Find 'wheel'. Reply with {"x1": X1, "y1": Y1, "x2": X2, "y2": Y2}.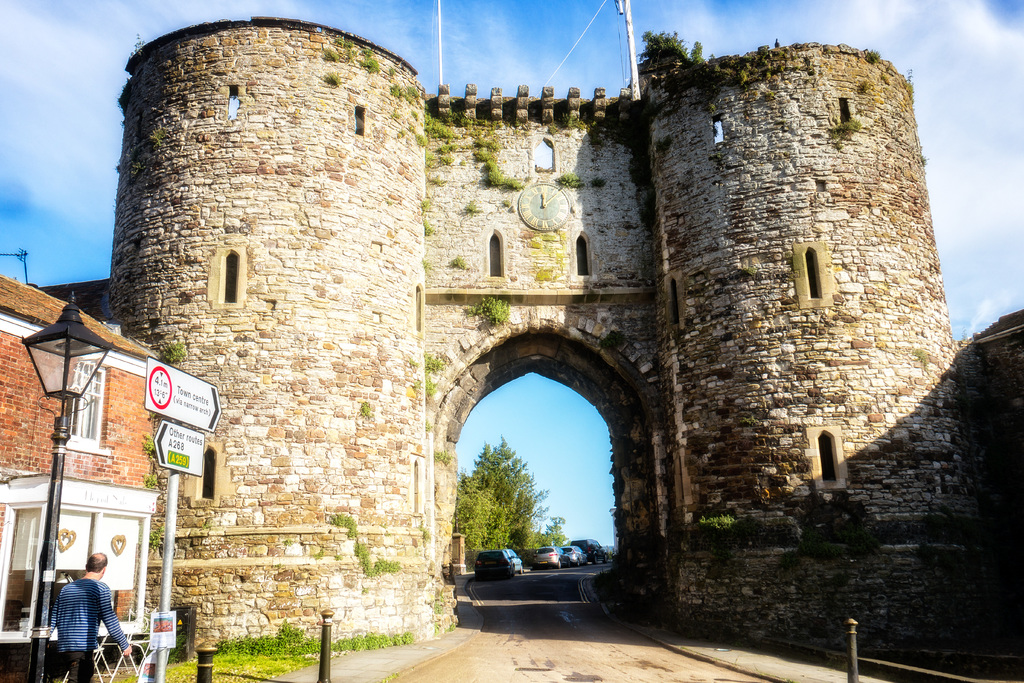
{"x1": 576, "y1": 559, "x2": 579, "y2": 568}.
